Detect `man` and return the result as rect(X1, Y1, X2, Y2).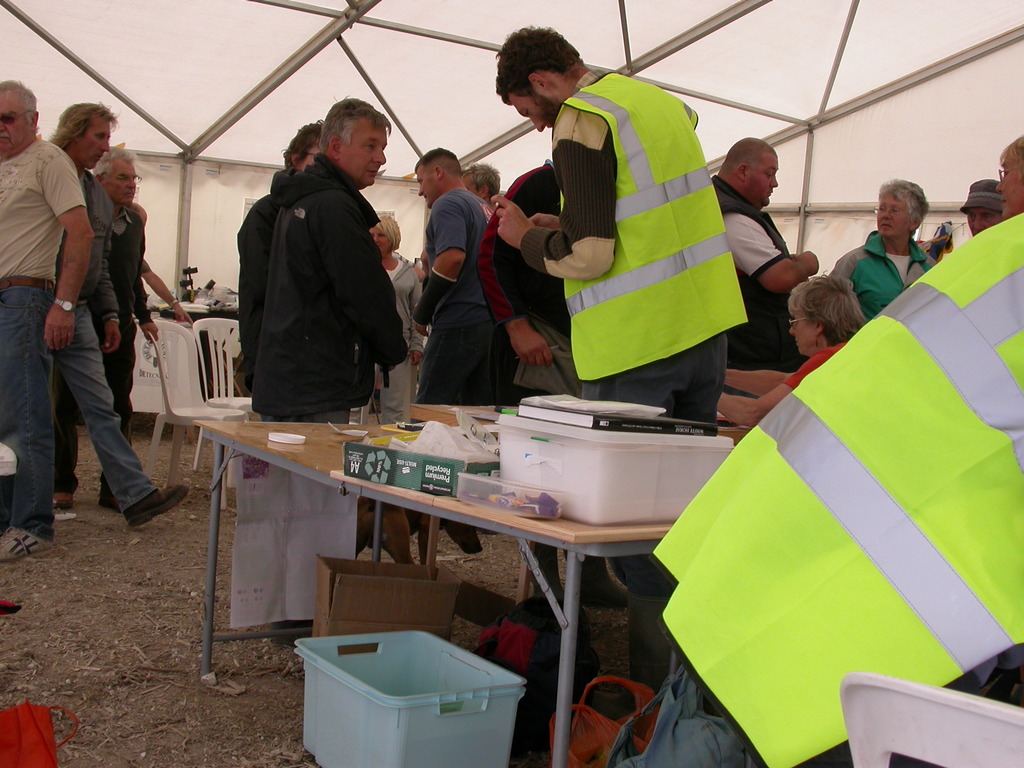
rect(408, 143, 504, 405).
